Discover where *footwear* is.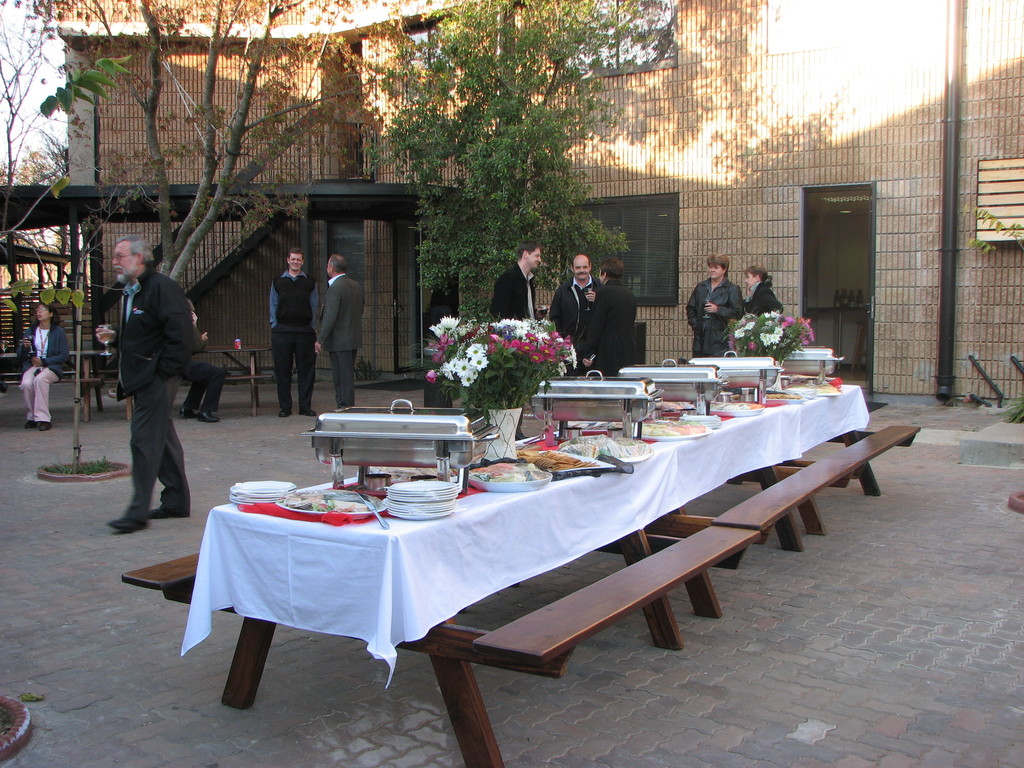
Discovered at 298:408:317:417.
